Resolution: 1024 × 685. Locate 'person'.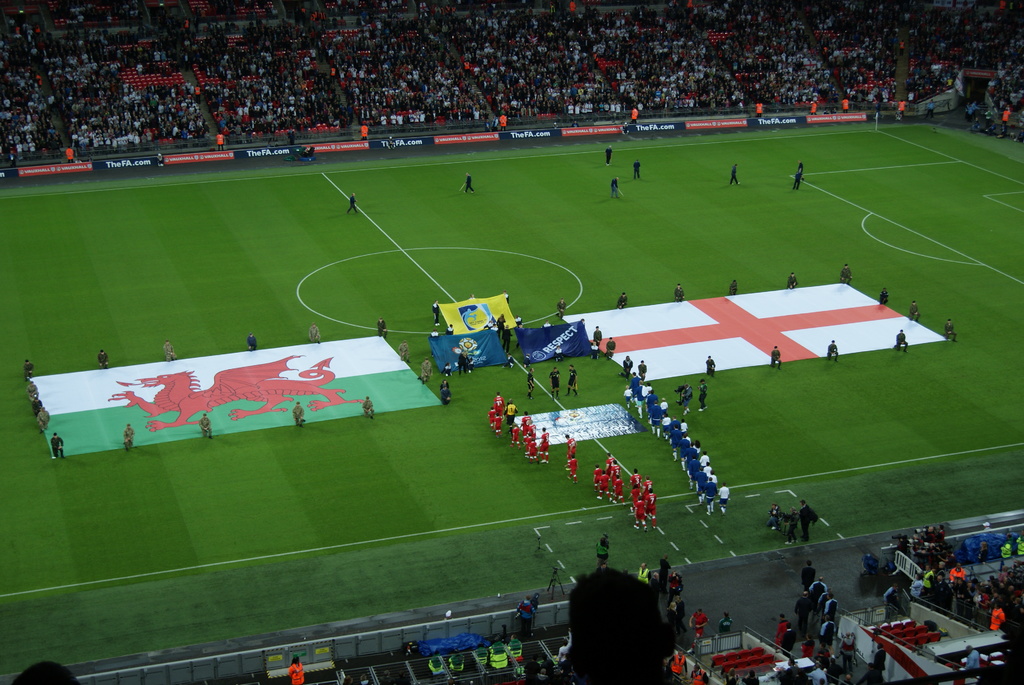
611/176/621/194.
